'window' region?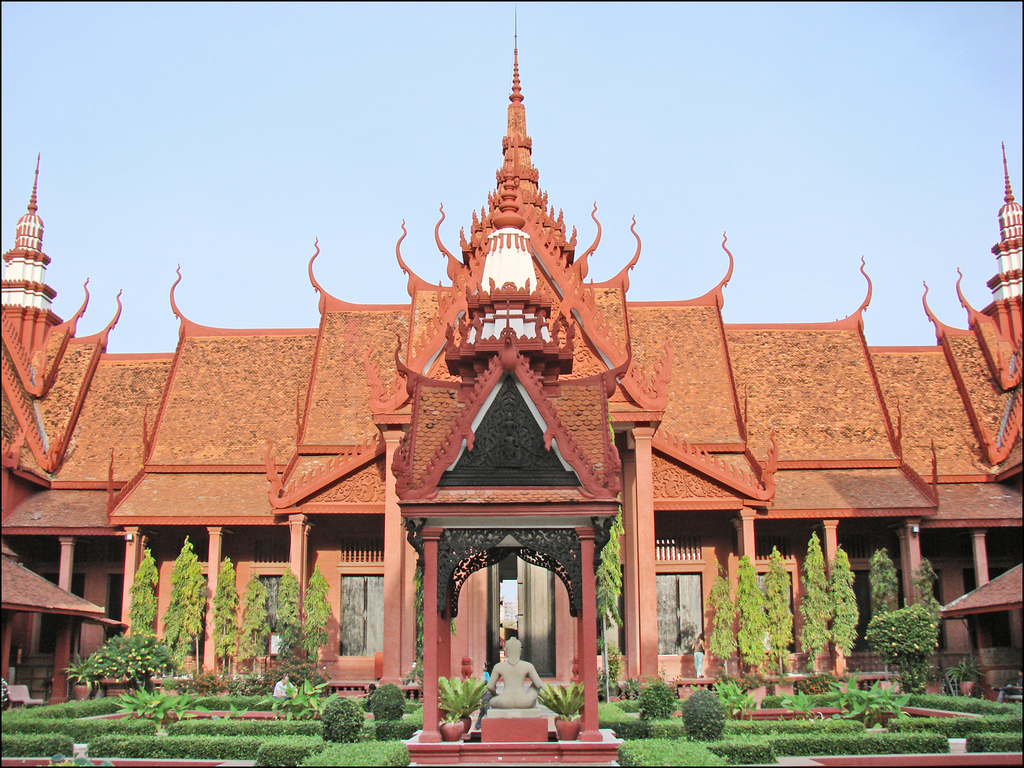
x1=920, y1=556, x2=954, y2=650
